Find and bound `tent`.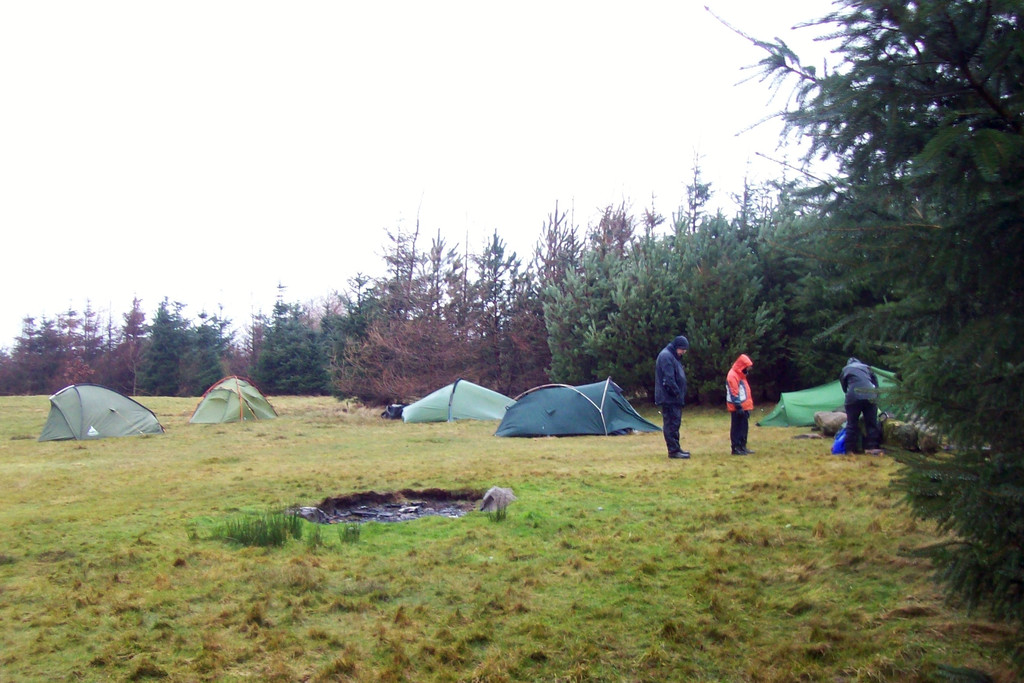
Bound: [188, 377, 280, 420].
